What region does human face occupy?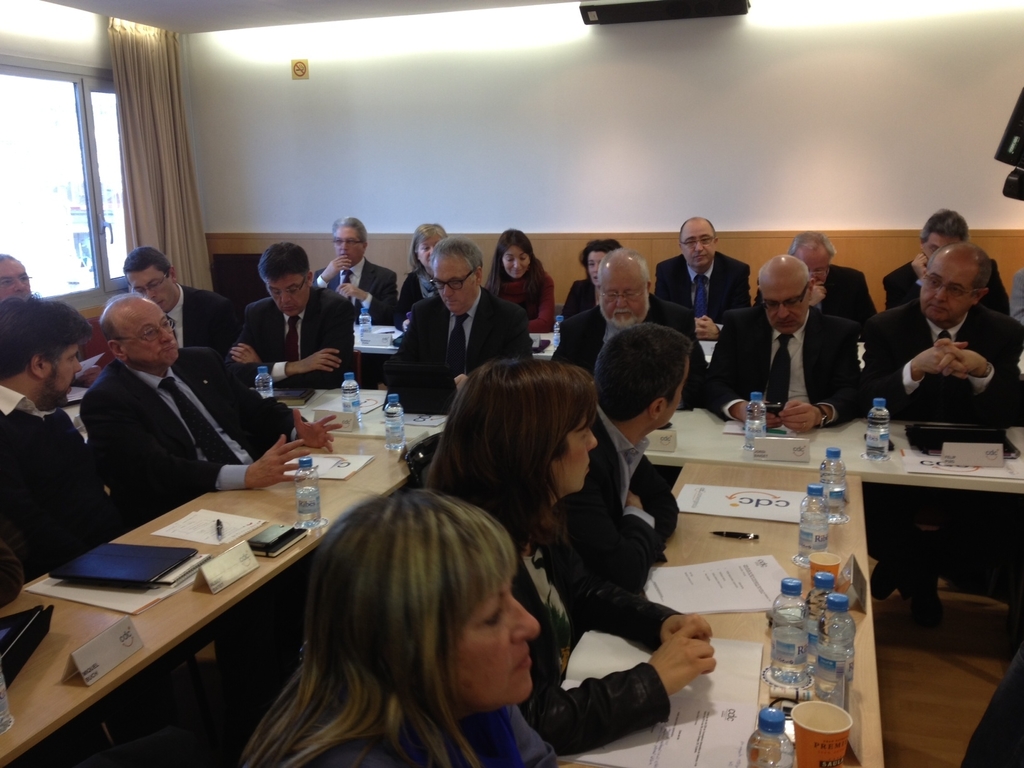
select_region(557, 408, 595, 488).
